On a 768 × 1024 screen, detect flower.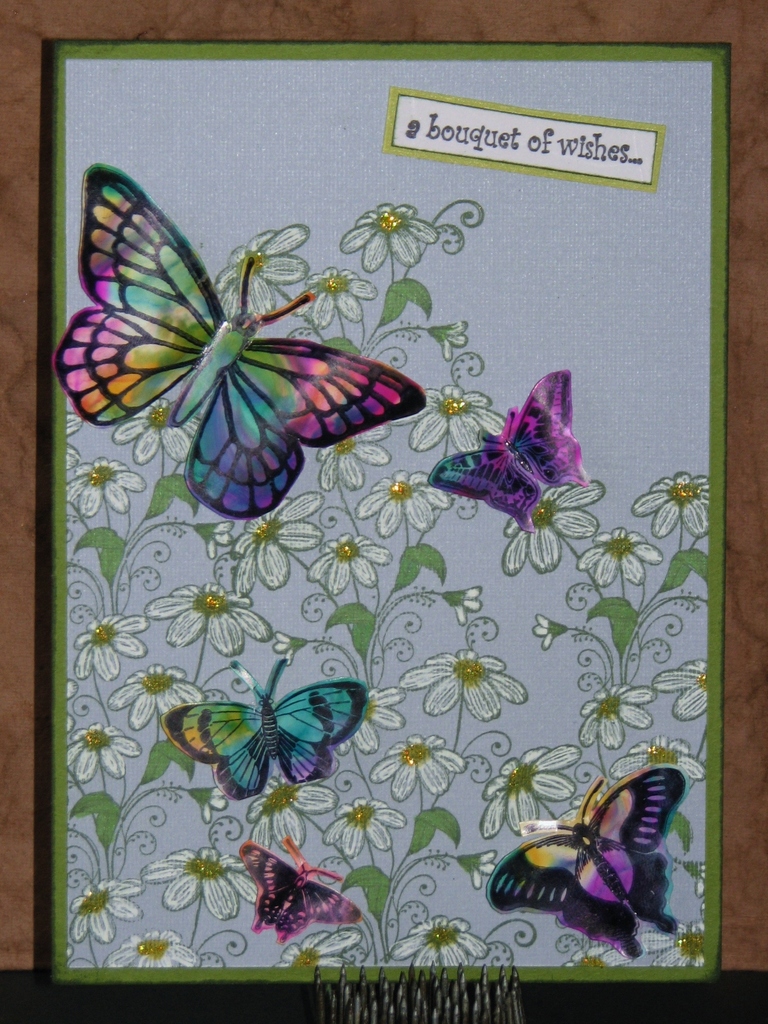
Rect(387, 379, 506, 456).
